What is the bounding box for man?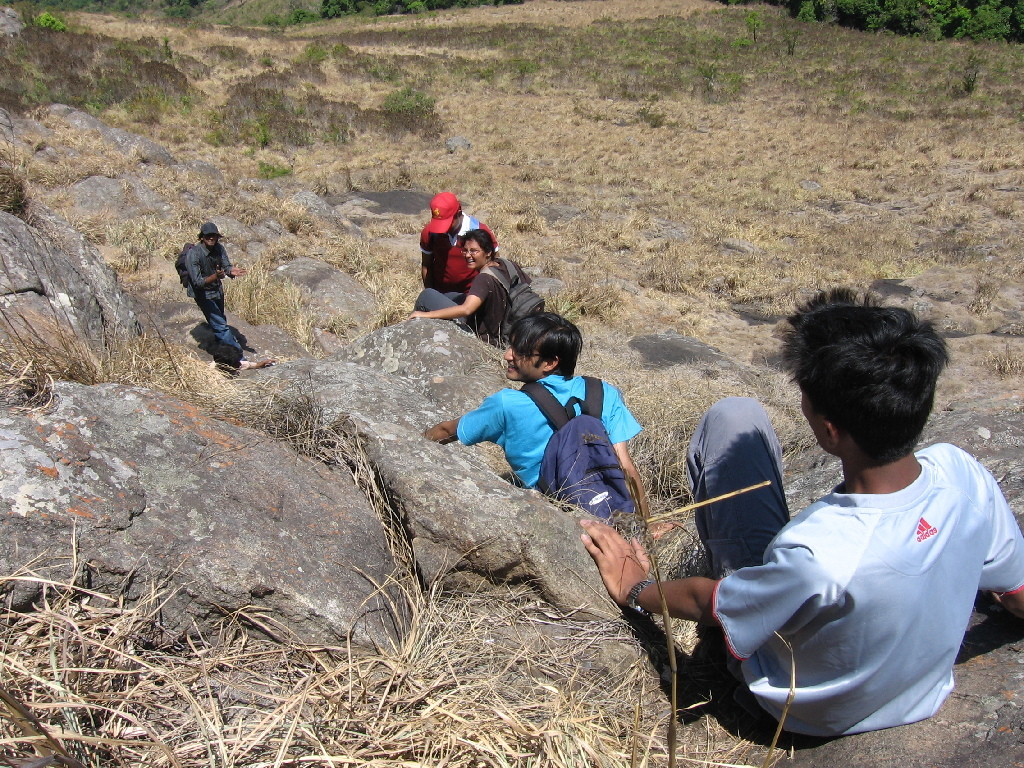
box(411, 189, 481, 239).
